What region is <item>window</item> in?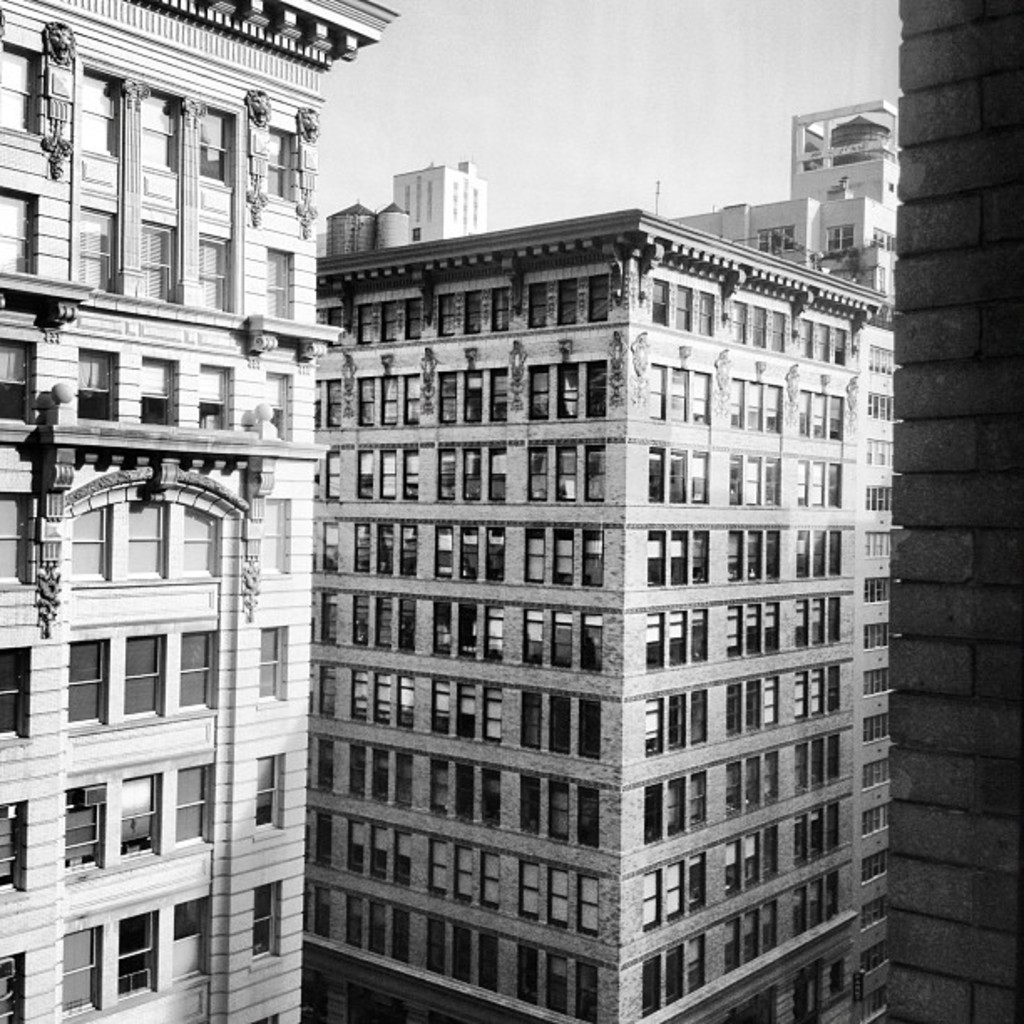
left=549, top=527, right=574, bottom=586.
